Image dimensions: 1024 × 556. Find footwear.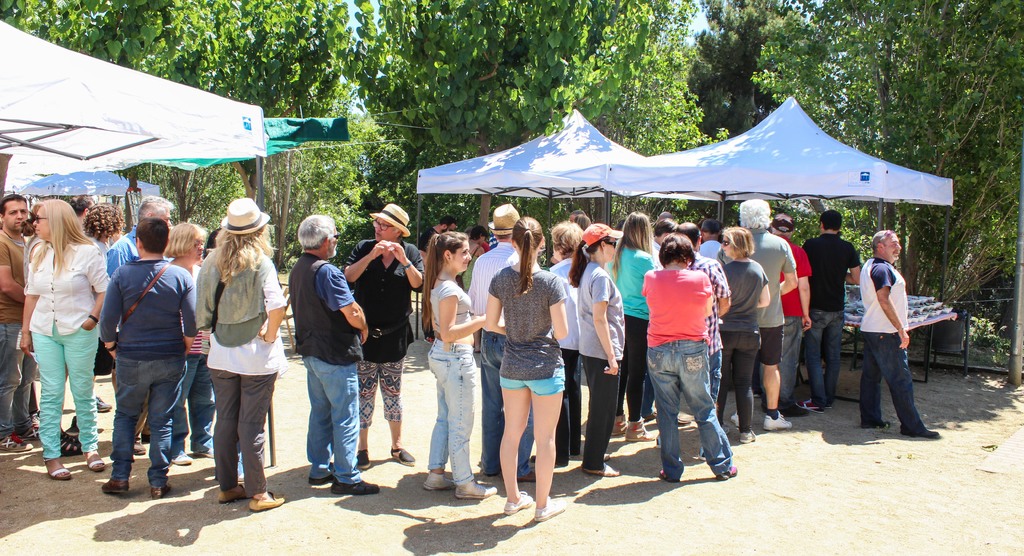
[424, 472, 456, 495].
